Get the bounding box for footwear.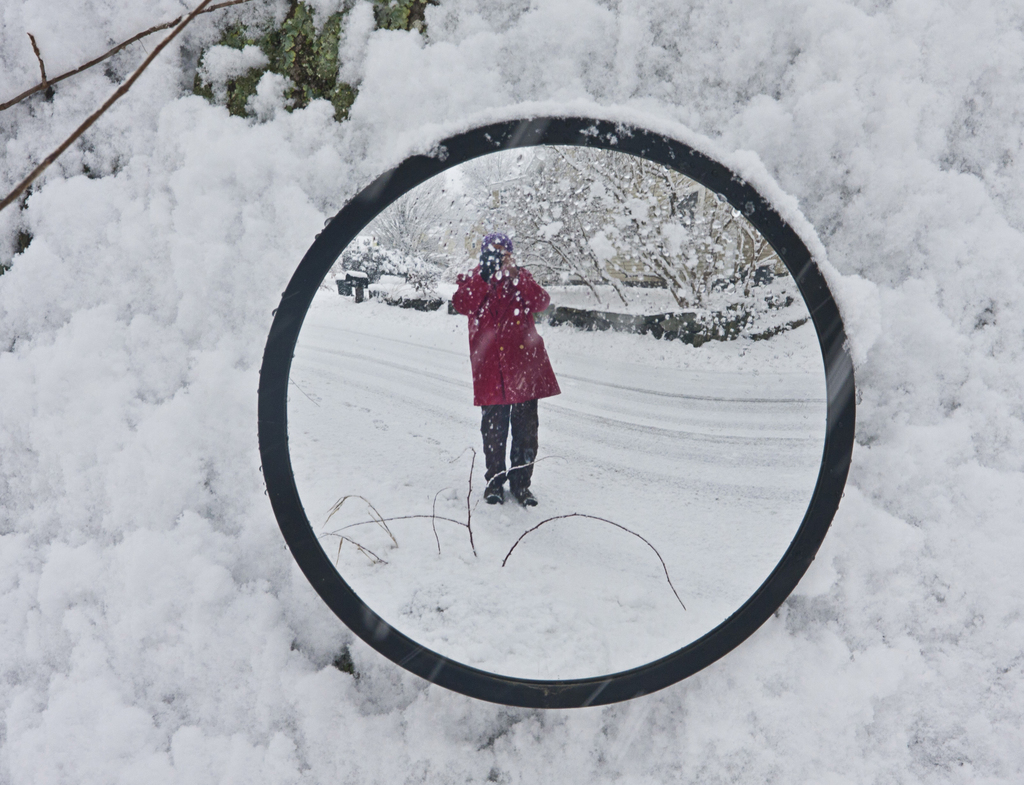
515 482 538 503.
